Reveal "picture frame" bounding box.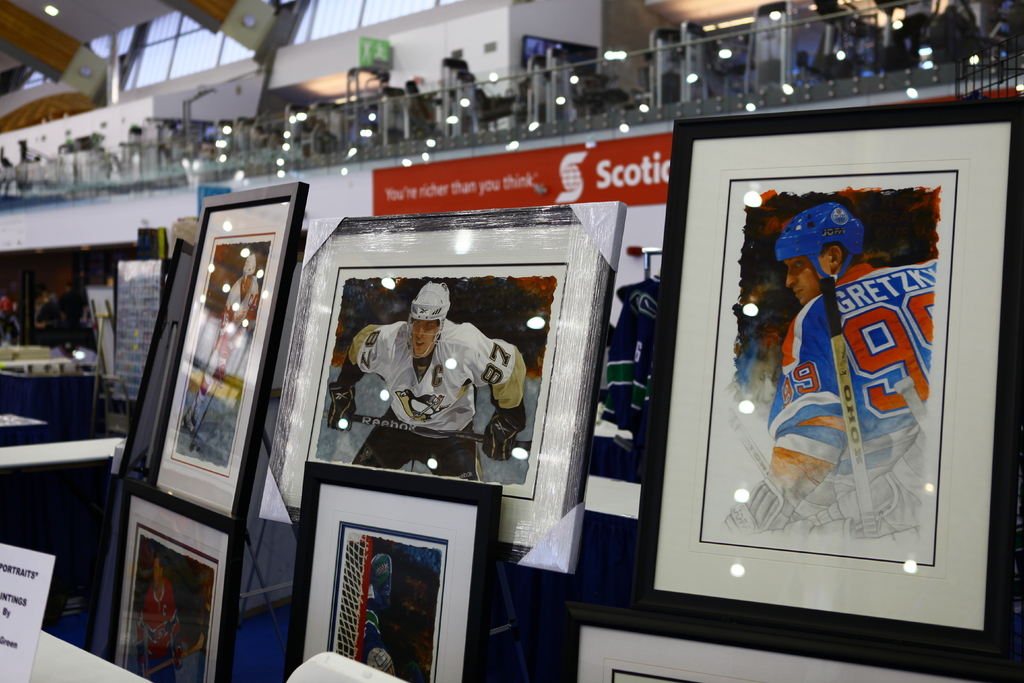
Revealed: (left=281, top=461, right=502, bottom=682).
